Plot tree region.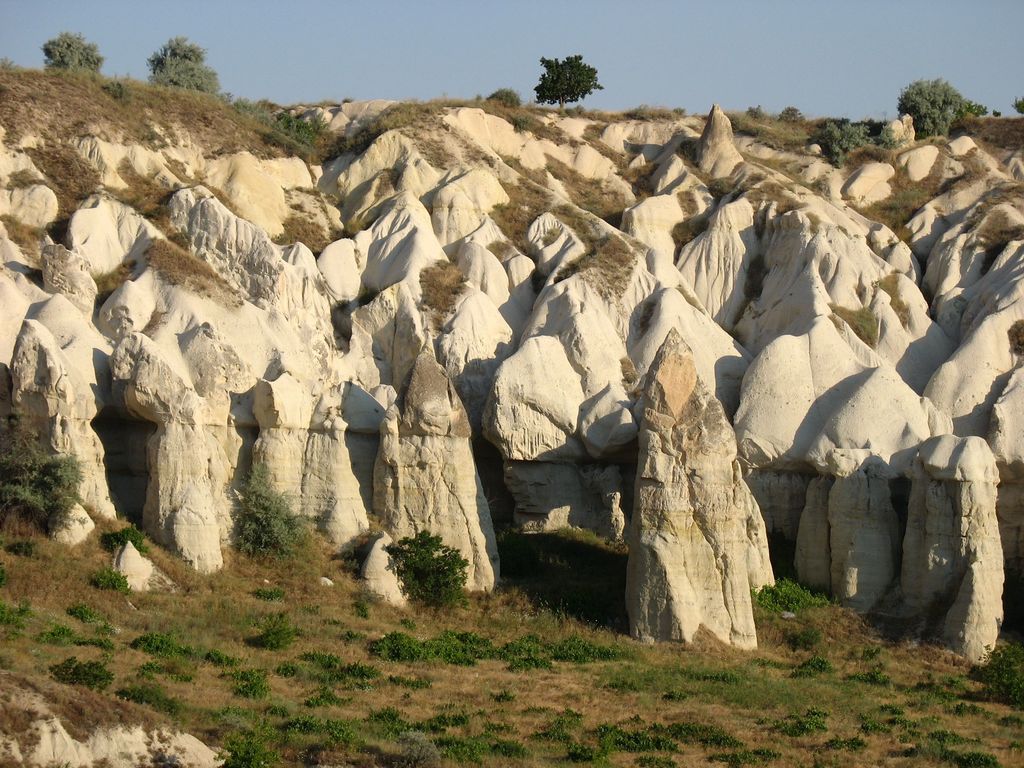
Plotted at 486 85 521 108.
